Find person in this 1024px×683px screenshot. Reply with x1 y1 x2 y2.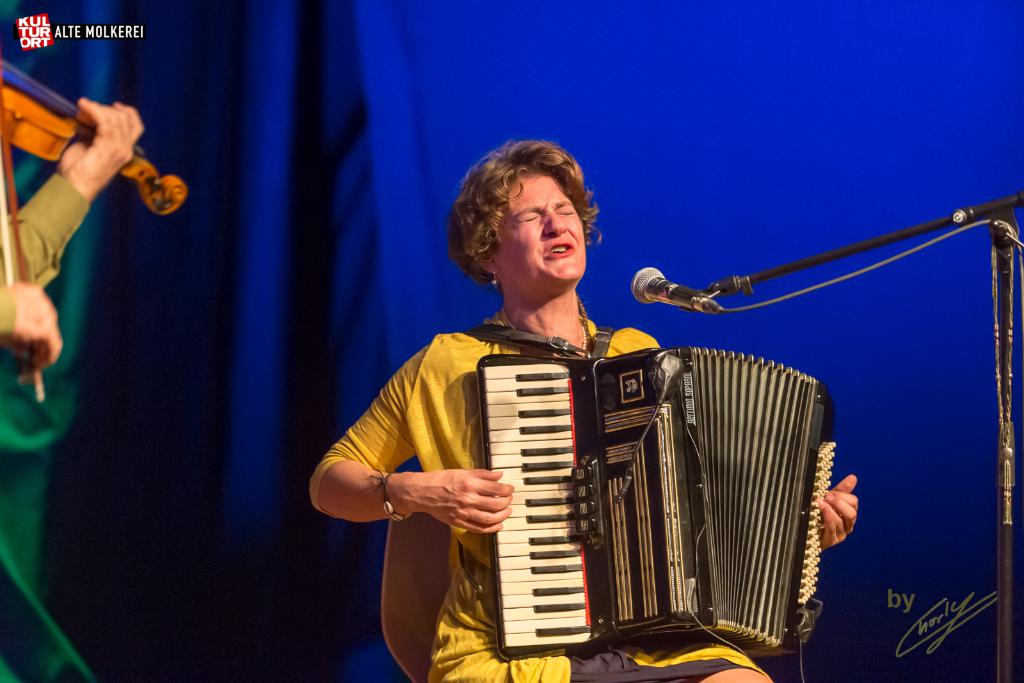
0 93 152 396.
